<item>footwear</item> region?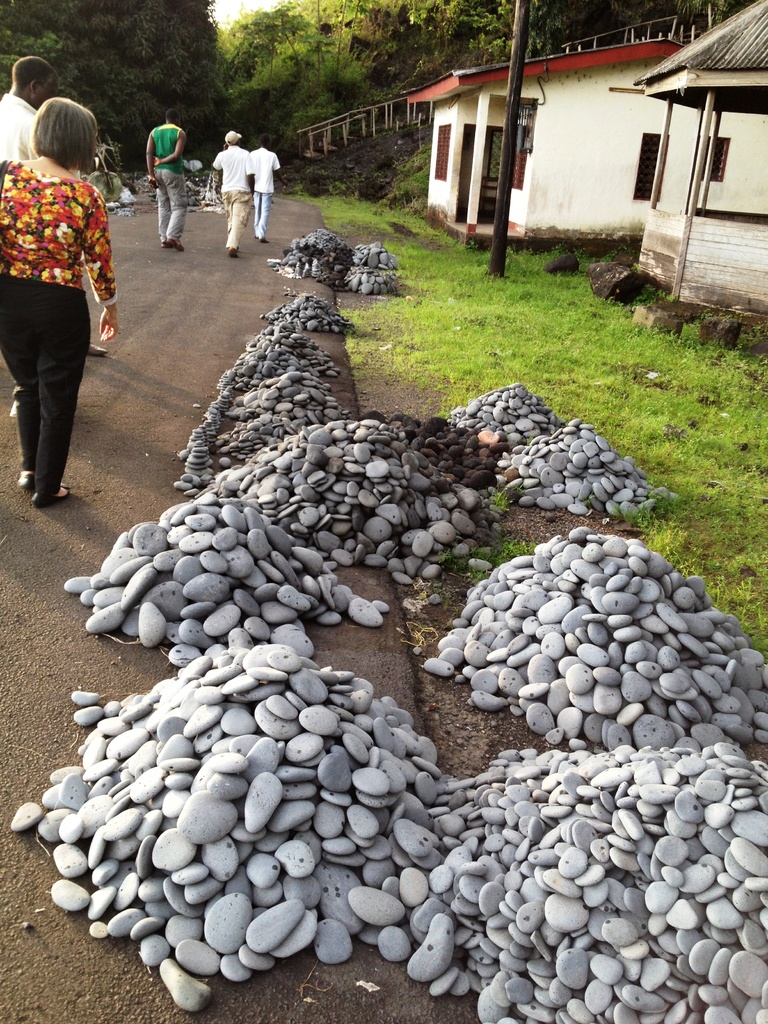
(228,245,240,259)
